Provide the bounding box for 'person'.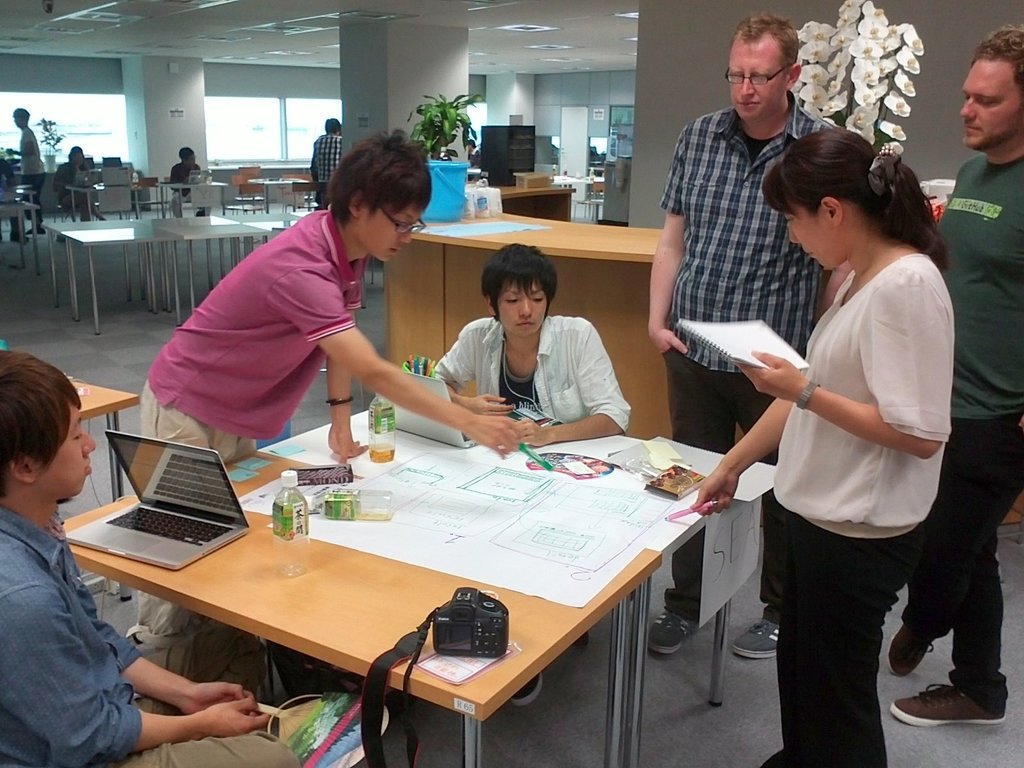
x1=312 y1=111 x2=356 y2=197.
